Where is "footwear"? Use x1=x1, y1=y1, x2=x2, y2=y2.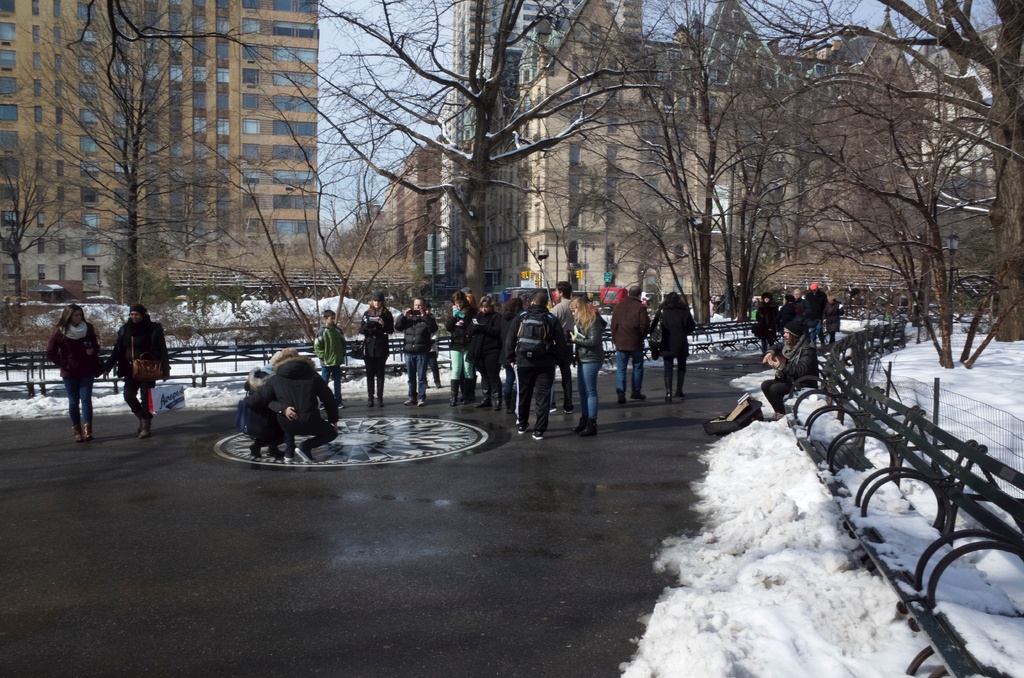
x1=292, y1=441, x2=319, y2=464.
